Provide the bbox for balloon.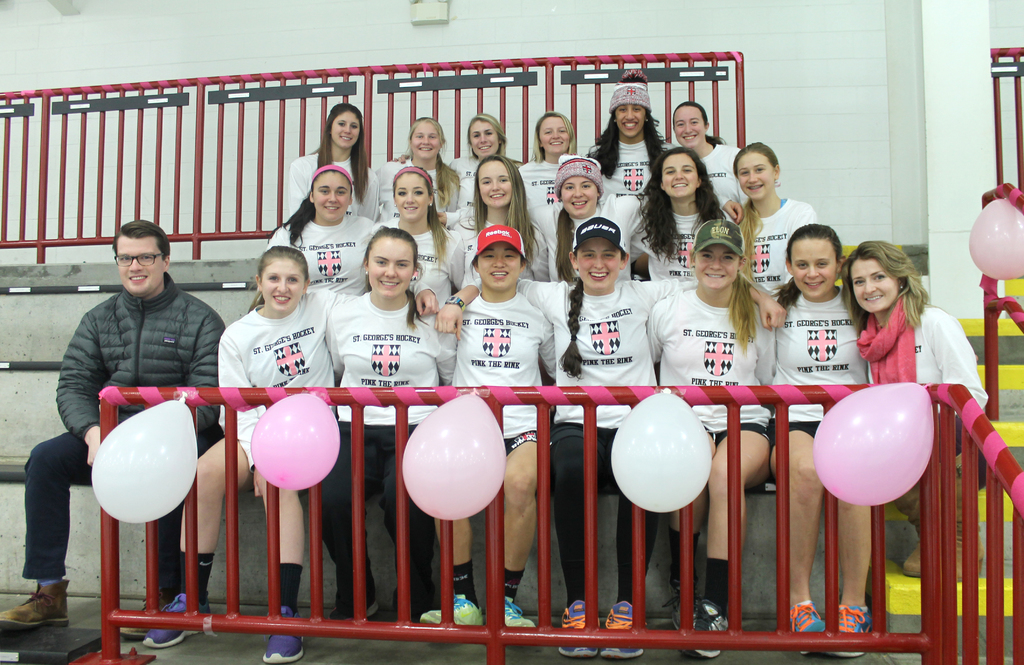
crop(813, 381, 936, 506).
